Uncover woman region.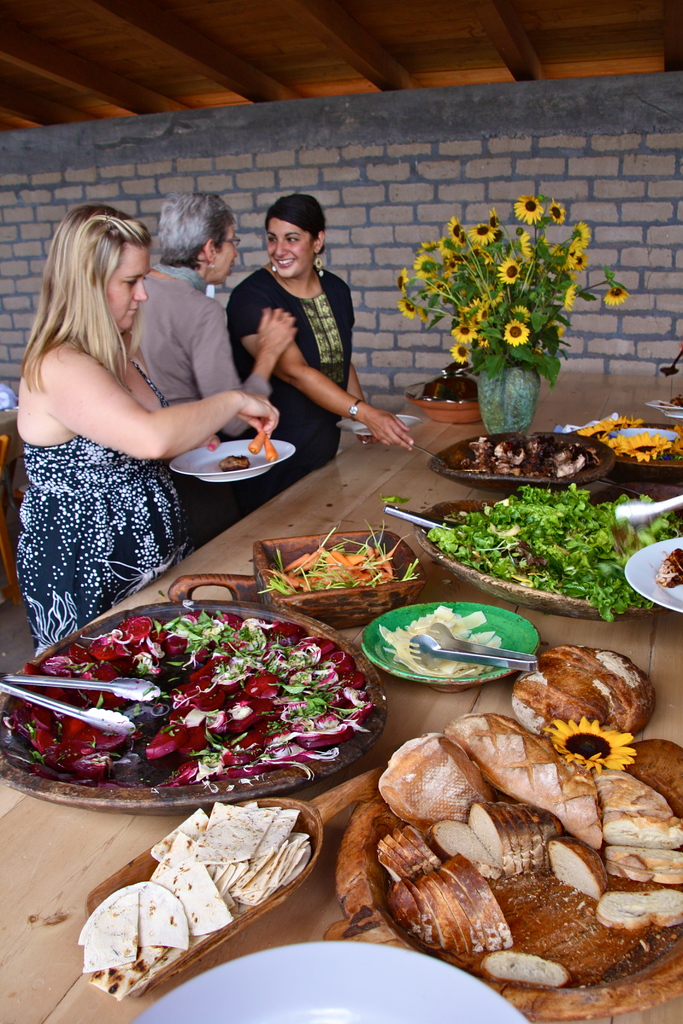
Uncovered: [227,193,413,482].
